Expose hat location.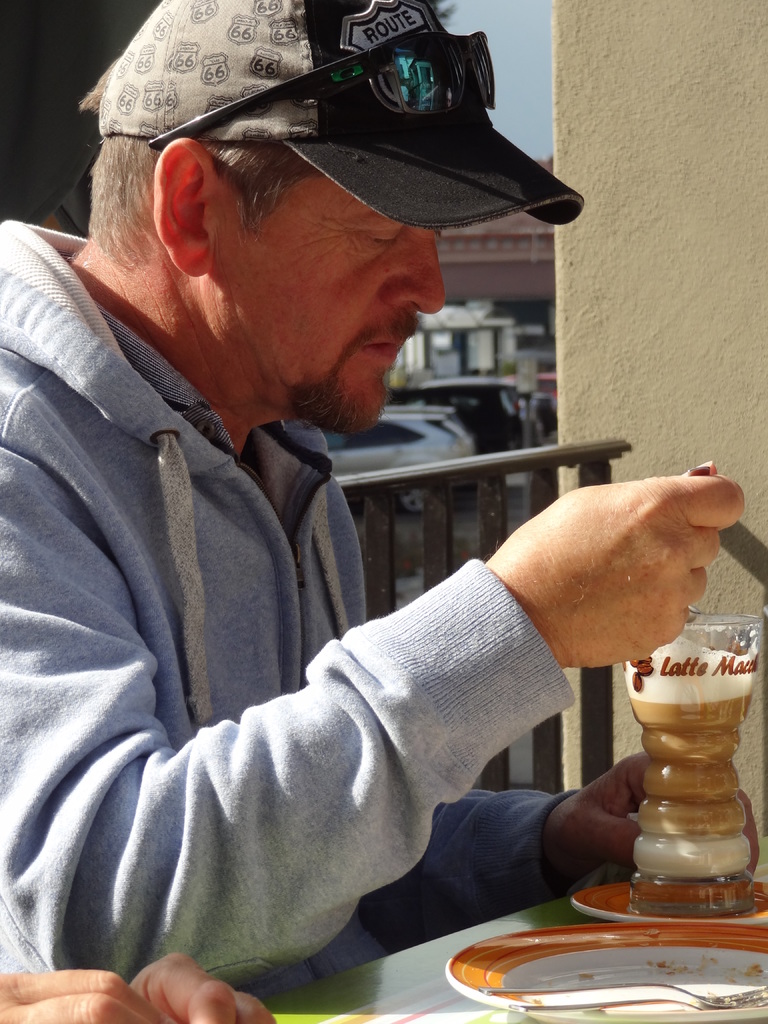
Exposed at select_region(99, 0, 585, 228).
